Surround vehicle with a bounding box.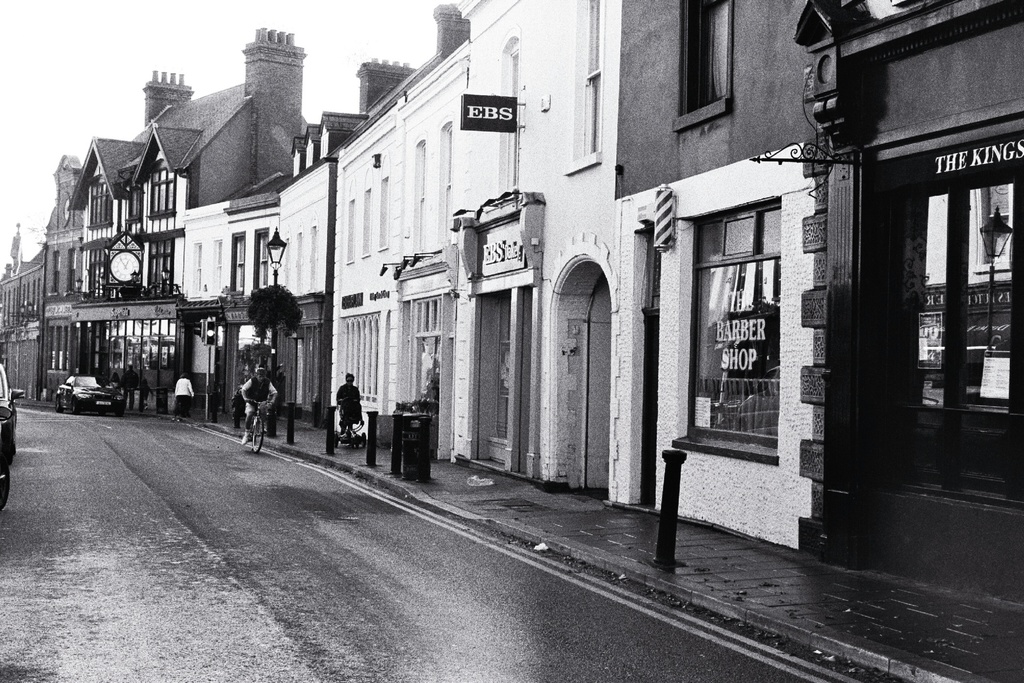
bbox=[238, 399, 255, 448].
